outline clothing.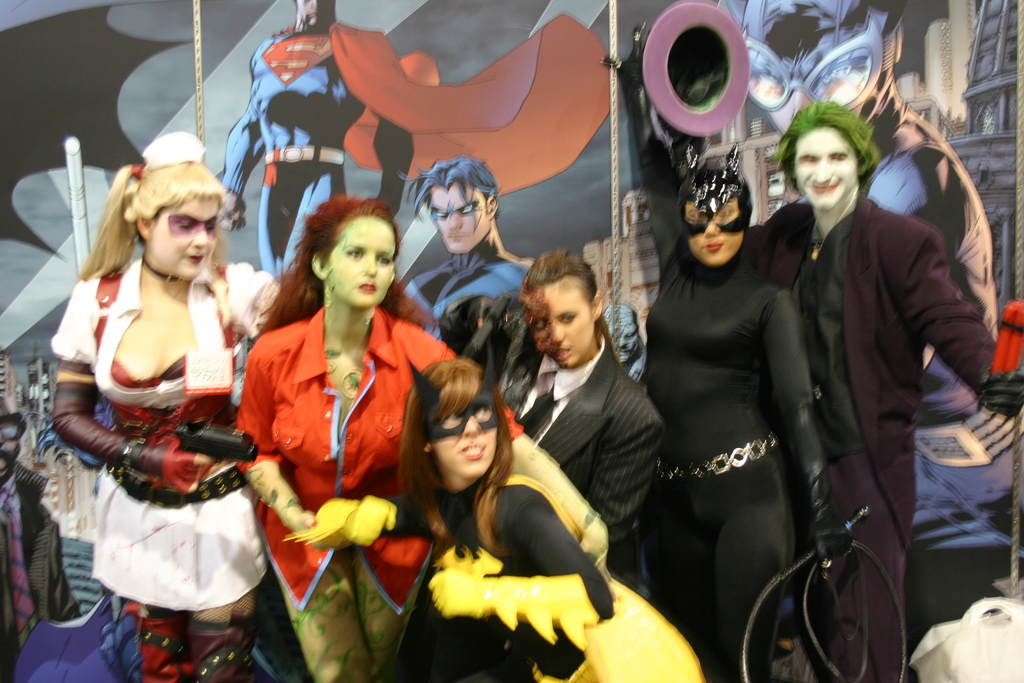
Outline: locate(399, 220, 528, 340).
